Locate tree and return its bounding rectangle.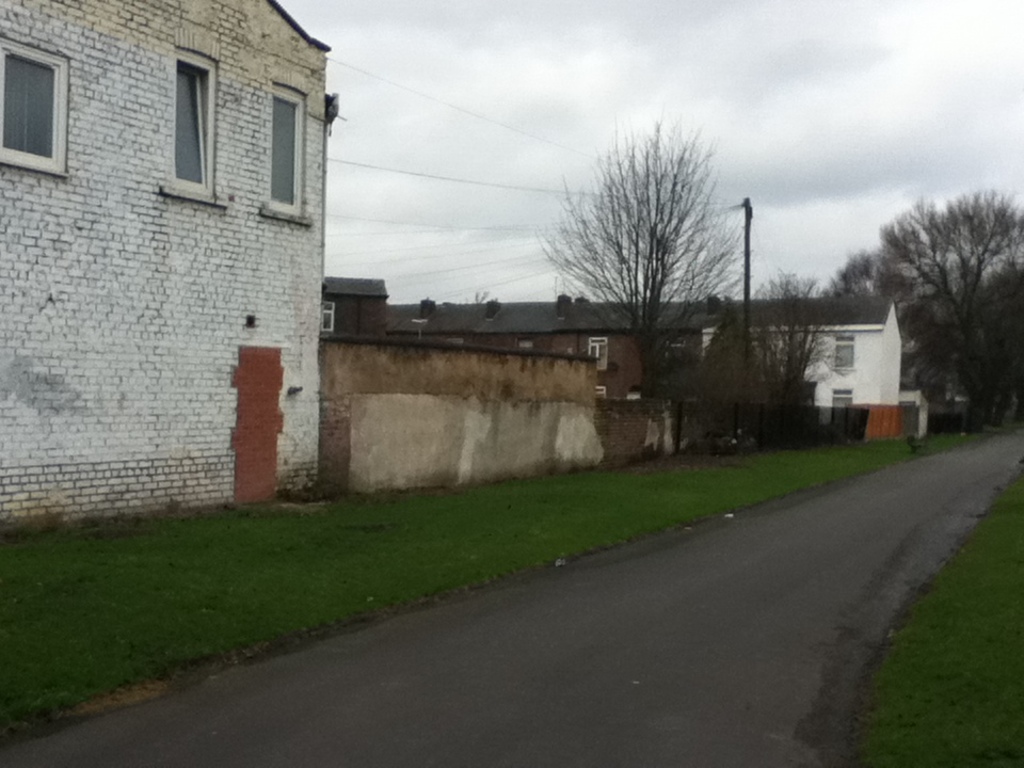
[left=941, top=265, right=1023, bottom=431].
